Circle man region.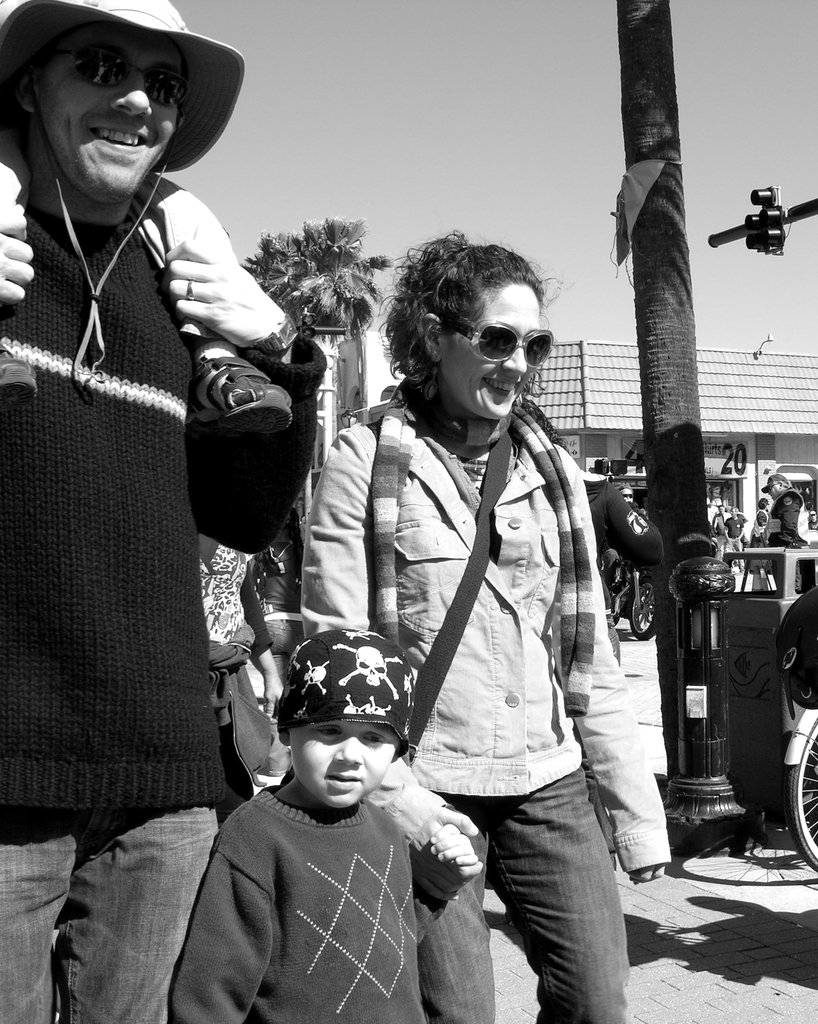
Region: (left=8, top=27, right=371, bottom=993).
